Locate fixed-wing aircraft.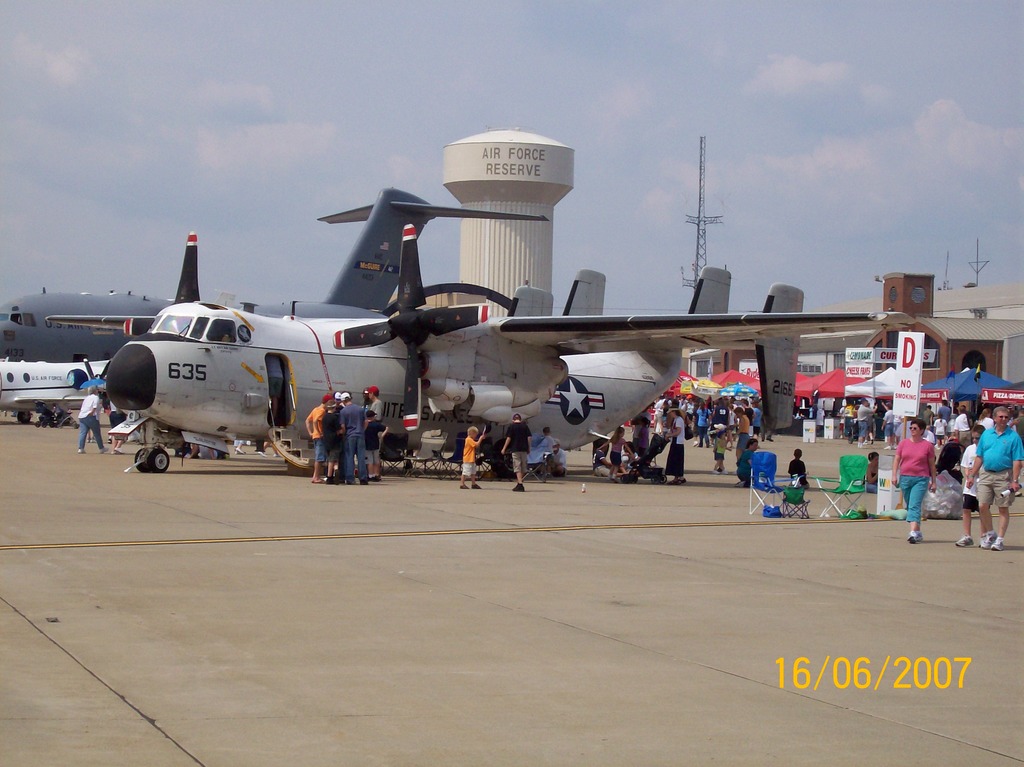
Bounding box: 0, 187, 550, 359.
